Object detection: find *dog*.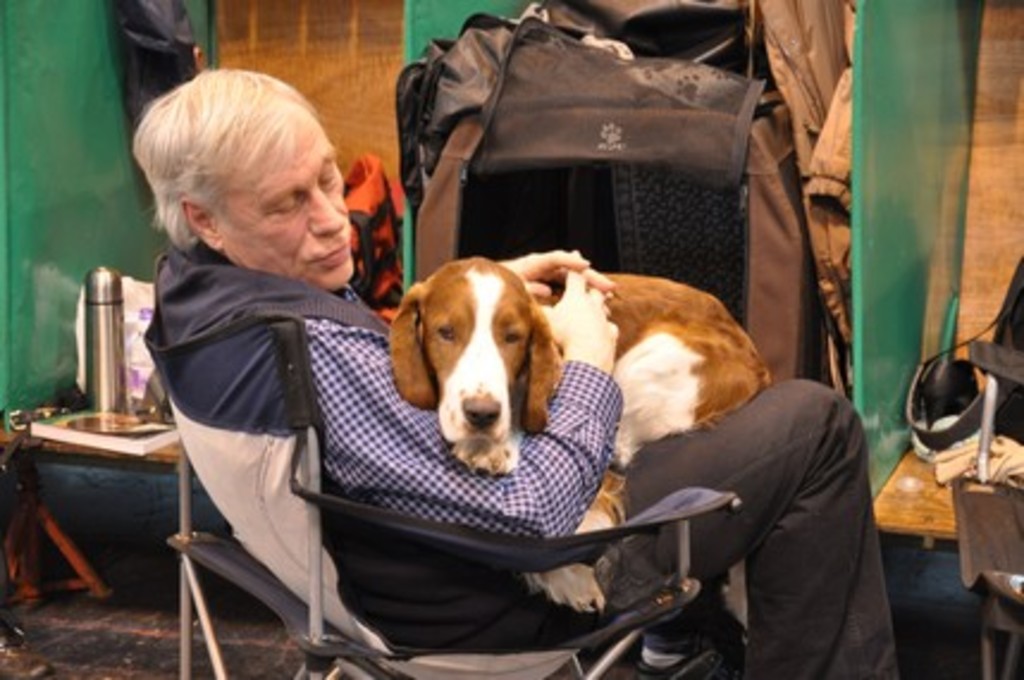
[389,253,769,620].
